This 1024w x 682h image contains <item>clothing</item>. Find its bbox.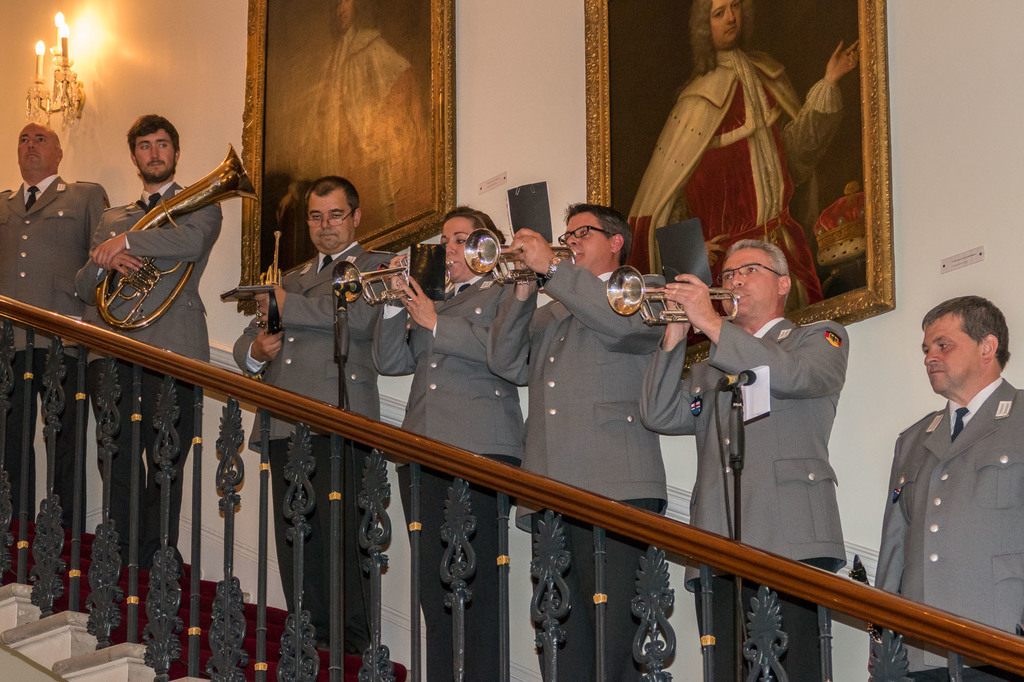
box(370, 266, 515, 681).
